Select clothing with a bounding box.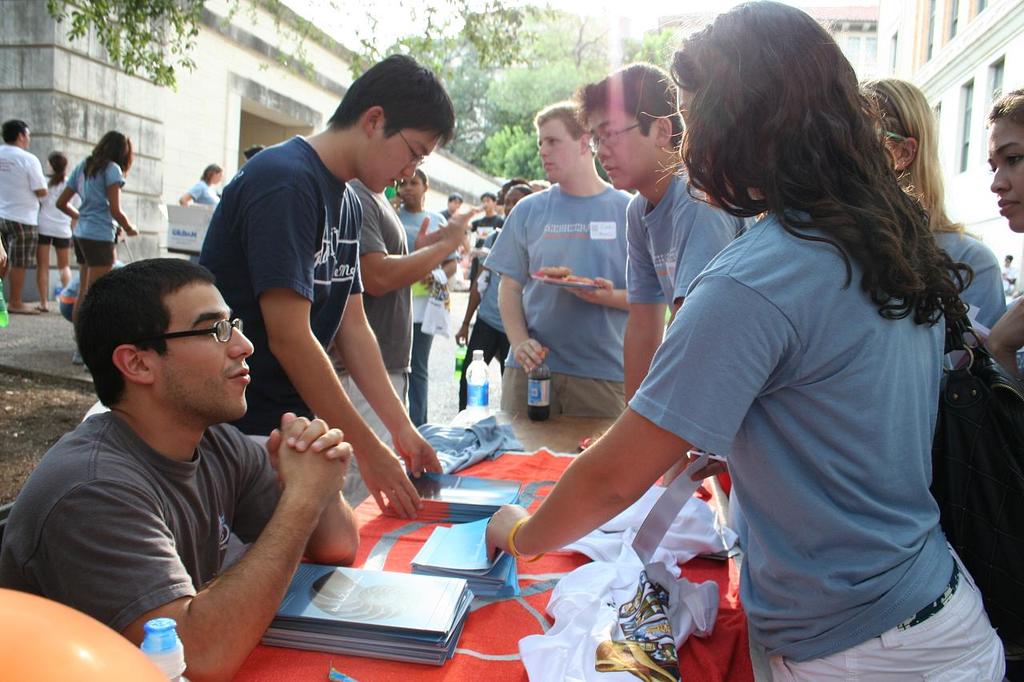
[0,144,49,262].
